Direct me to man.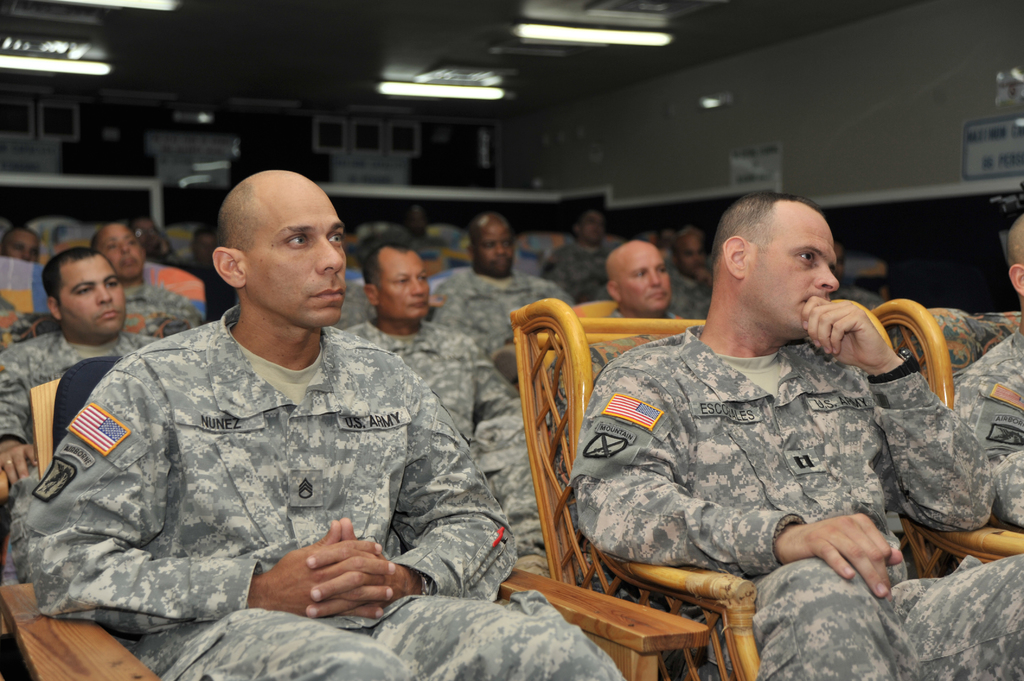
Direction: BBox(537, 208, 616, 300).
